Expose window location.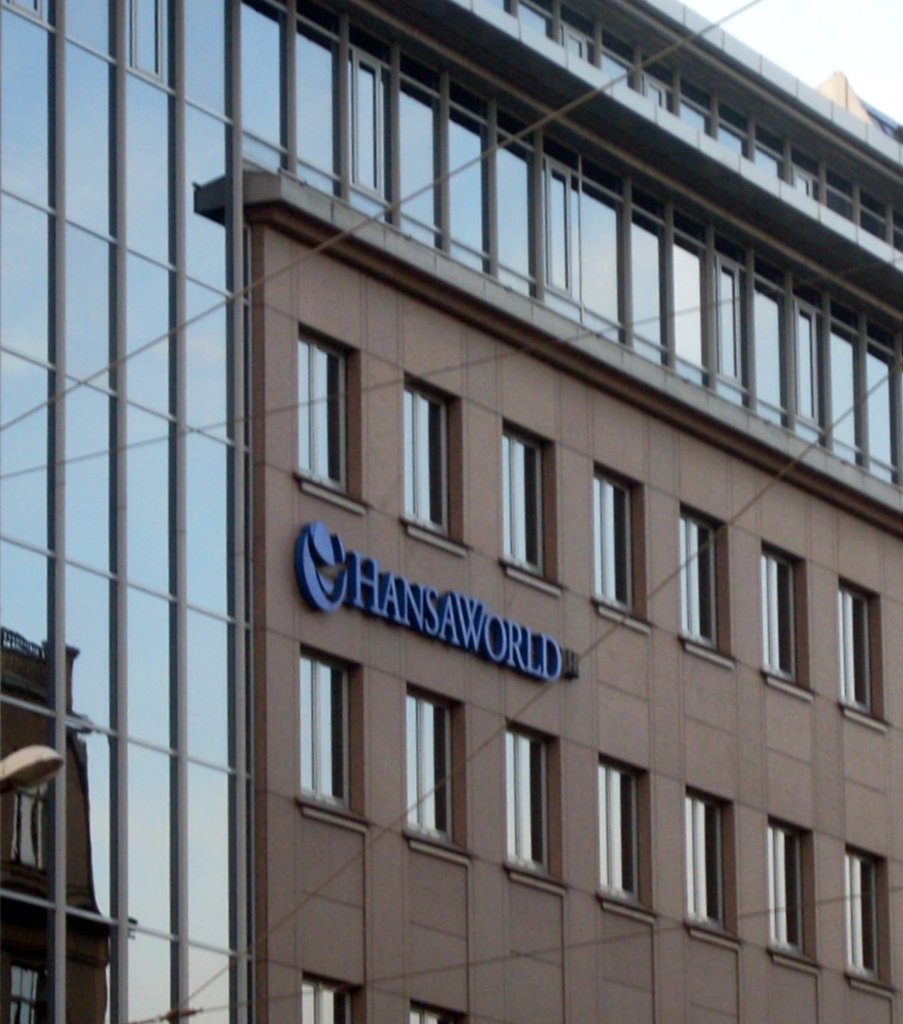
Exposed at [x1=763, y1=539, x2=815, y2=700].
